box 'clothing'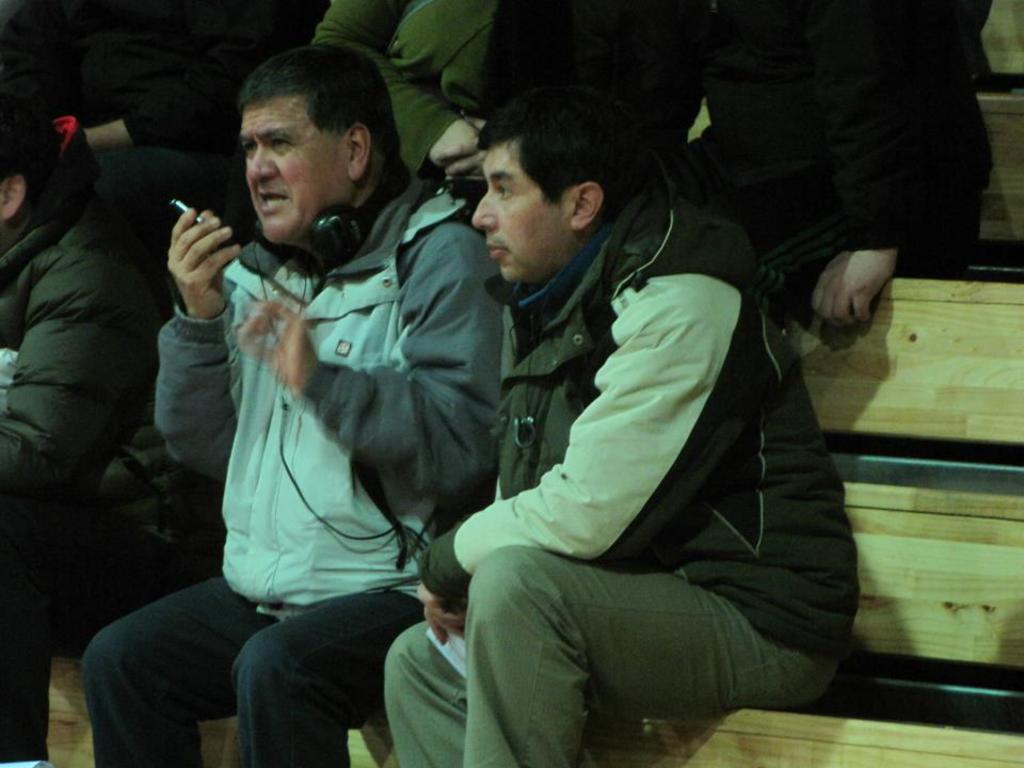
<bbox>0, 204, 158, 759</bbox>
